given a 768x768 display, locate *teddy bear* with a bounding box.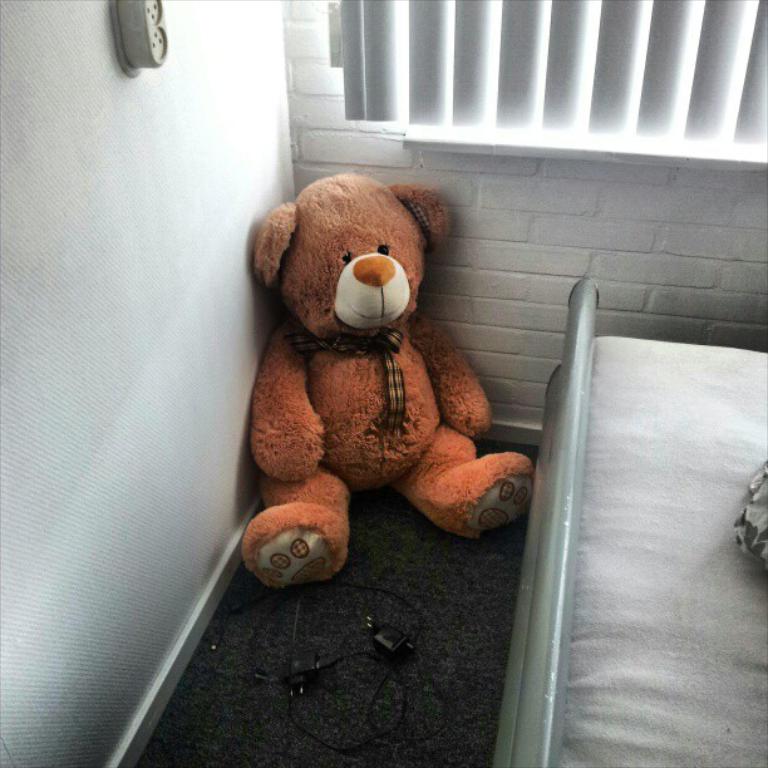
Located: region(238, 169, 536, 590).
